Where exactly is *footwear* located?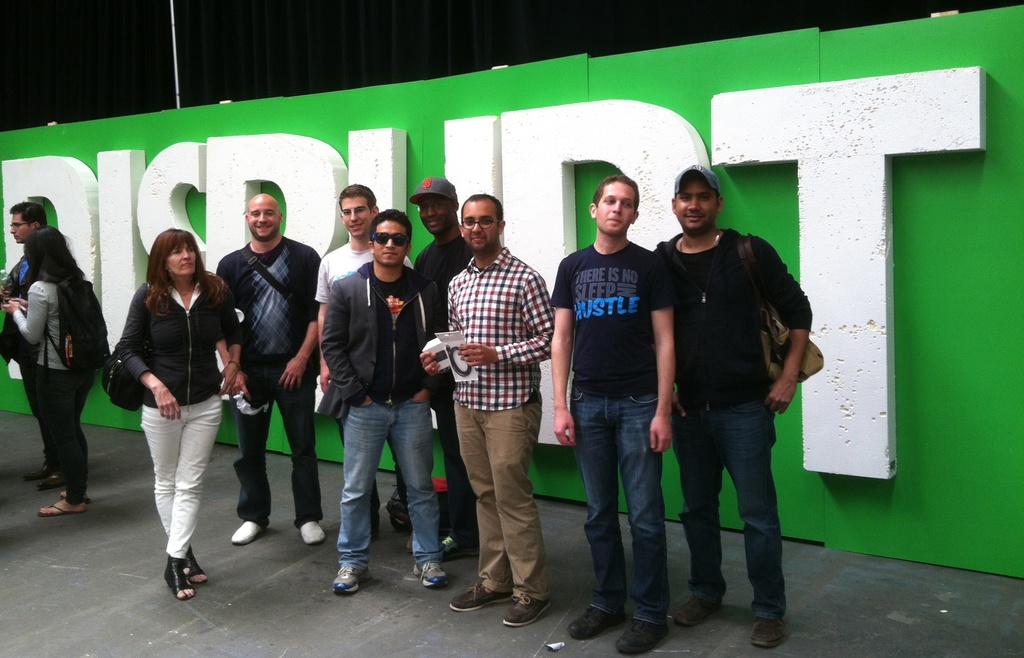
Its bounding box is crop(748, 616, 786, 648).
